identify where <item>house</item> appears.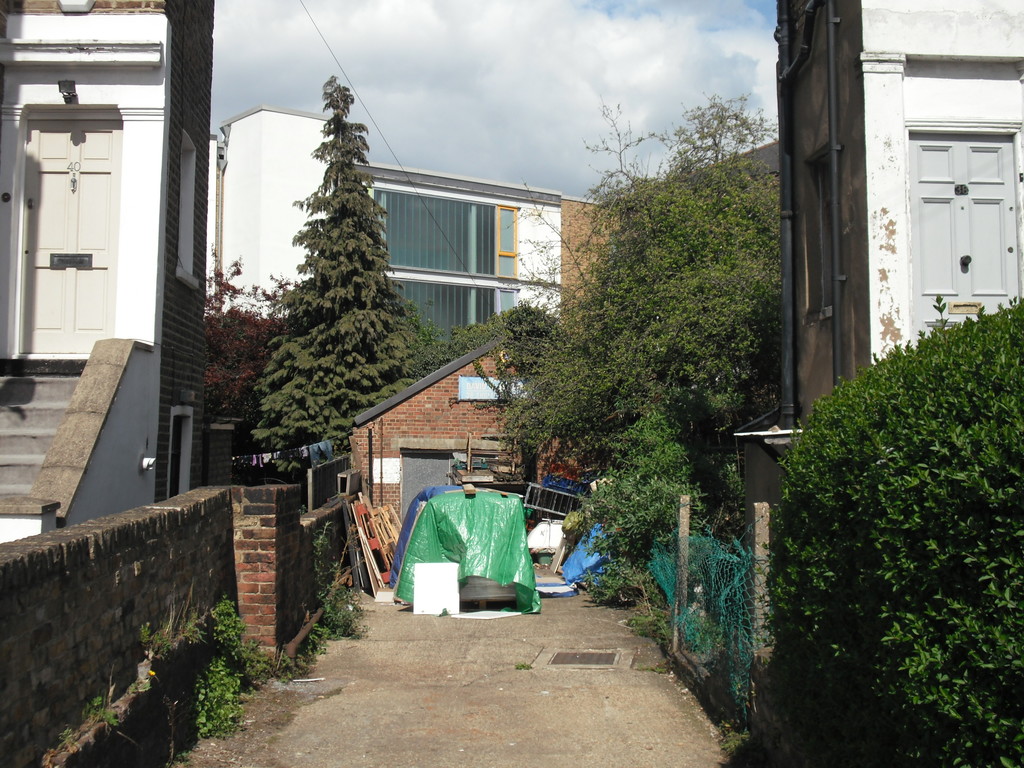
Appears at box(207, 99, 646, 323).
